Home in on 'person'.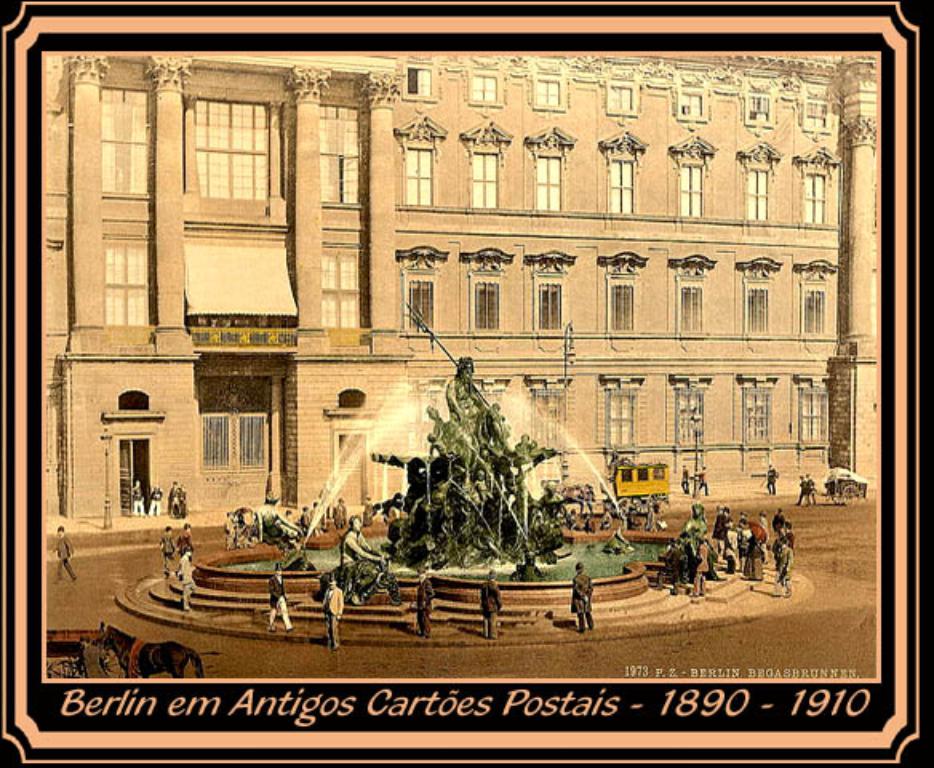
Homed in at 157 525 170 573.
